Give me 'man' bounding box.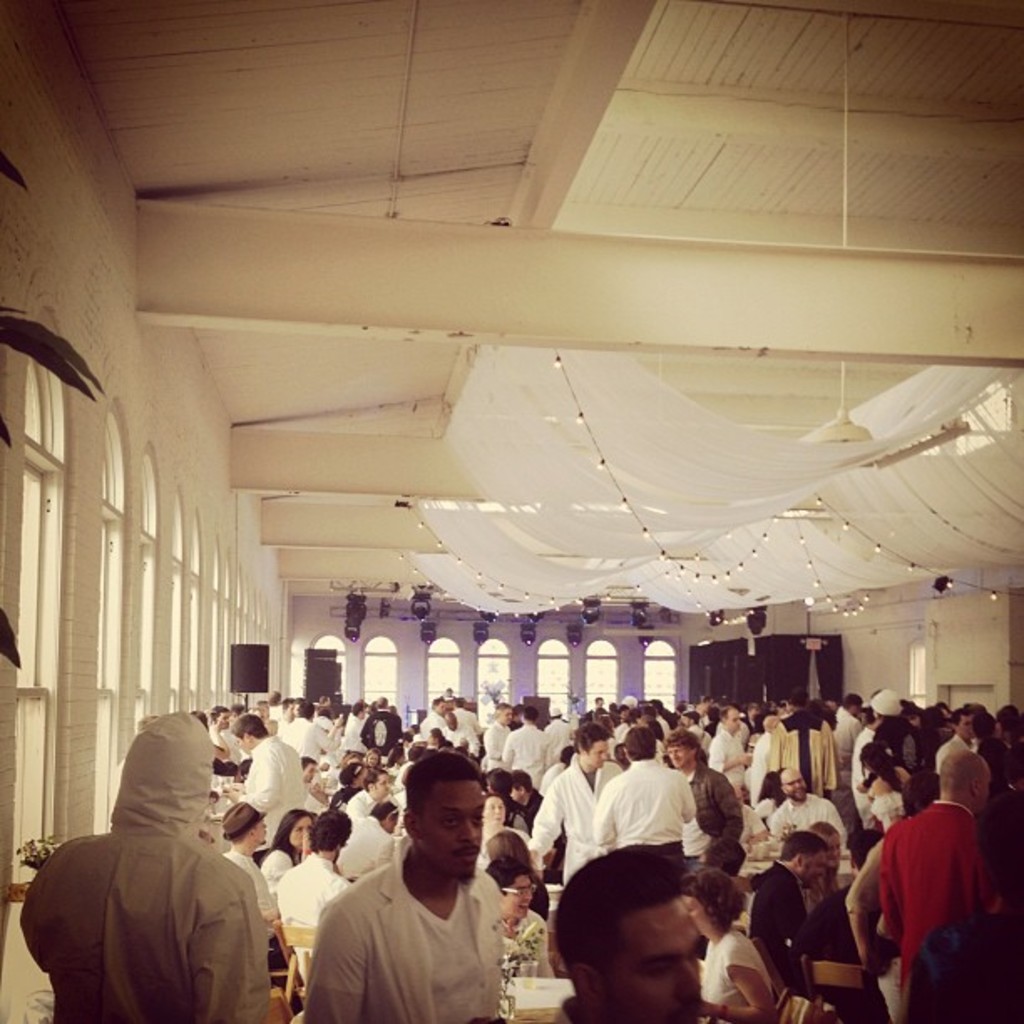
487 857 550 965.
